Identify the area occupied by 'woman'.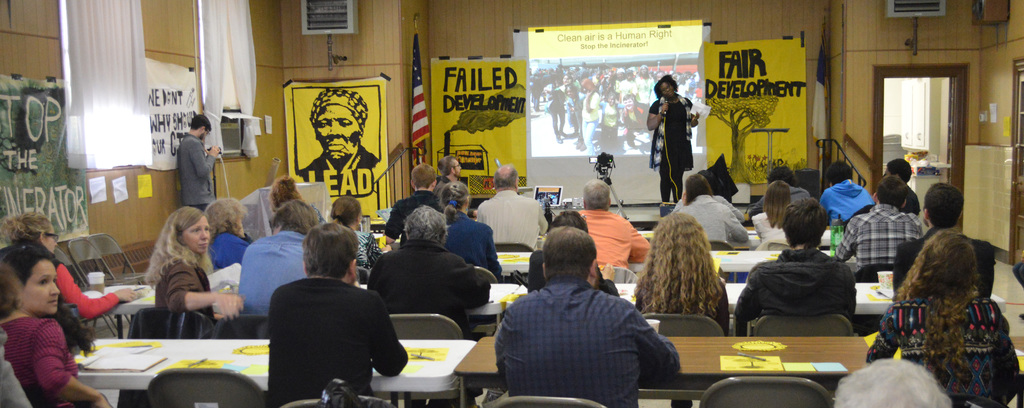
Area: x1=563, y1=83, x2=586, y2=152.
